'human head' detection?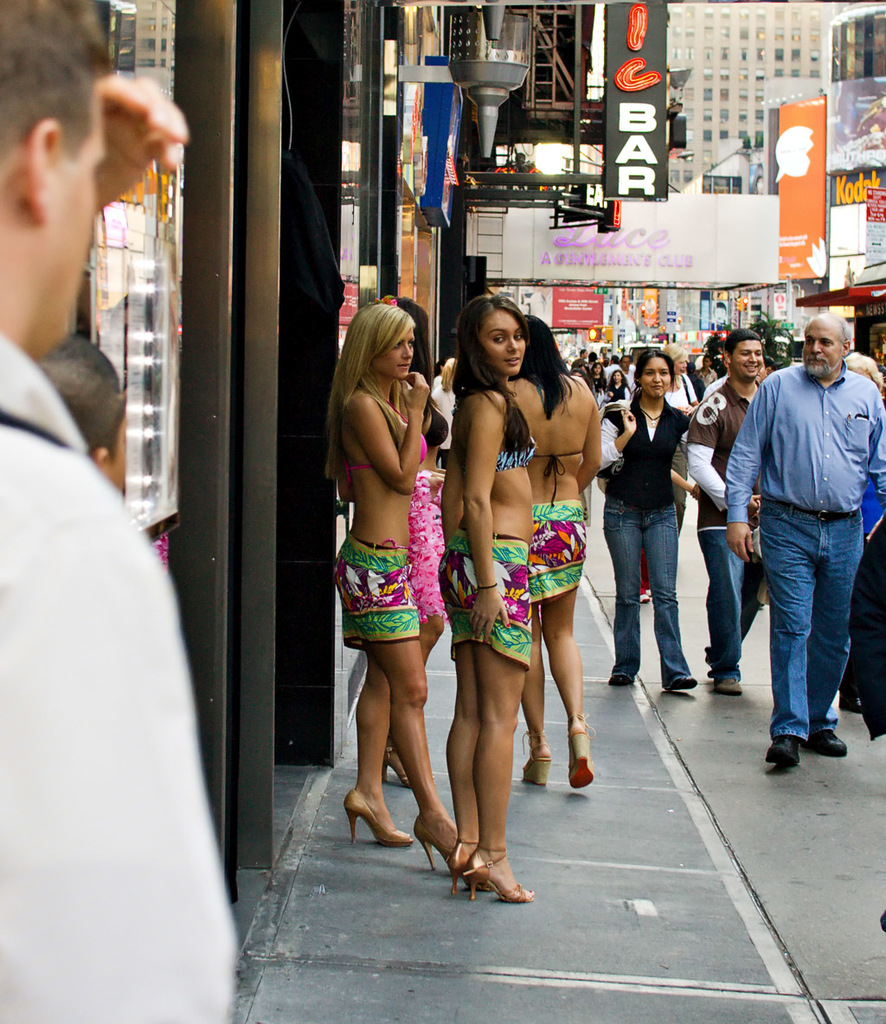
rect(719, 328, 760, 384)
